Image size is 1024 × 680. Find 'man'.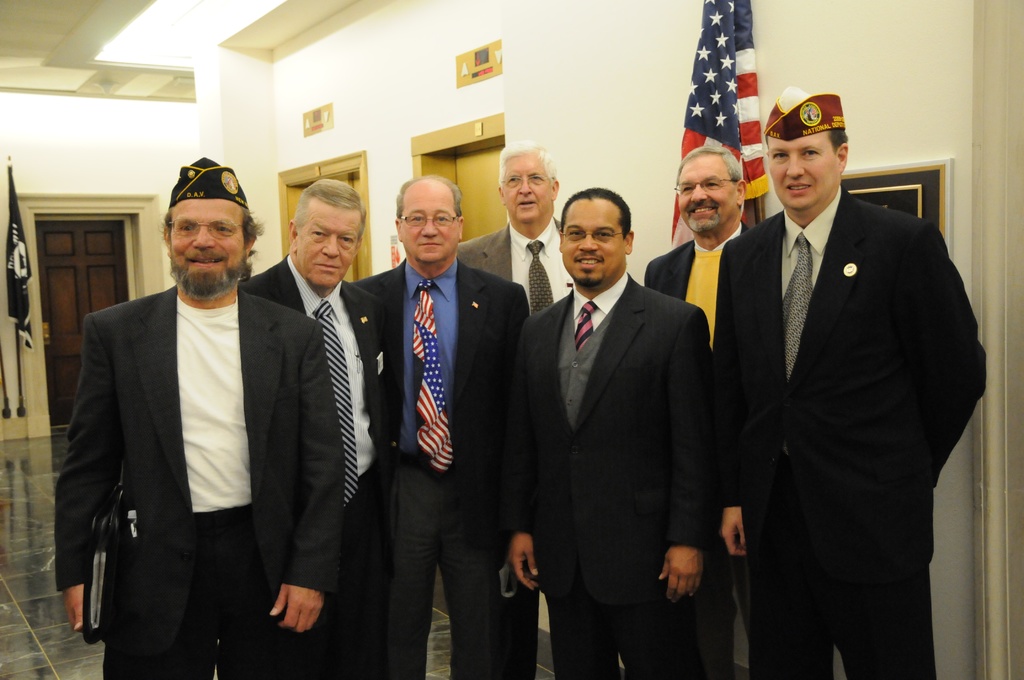
x1=446, y1=140, x2=598, y2=679.
